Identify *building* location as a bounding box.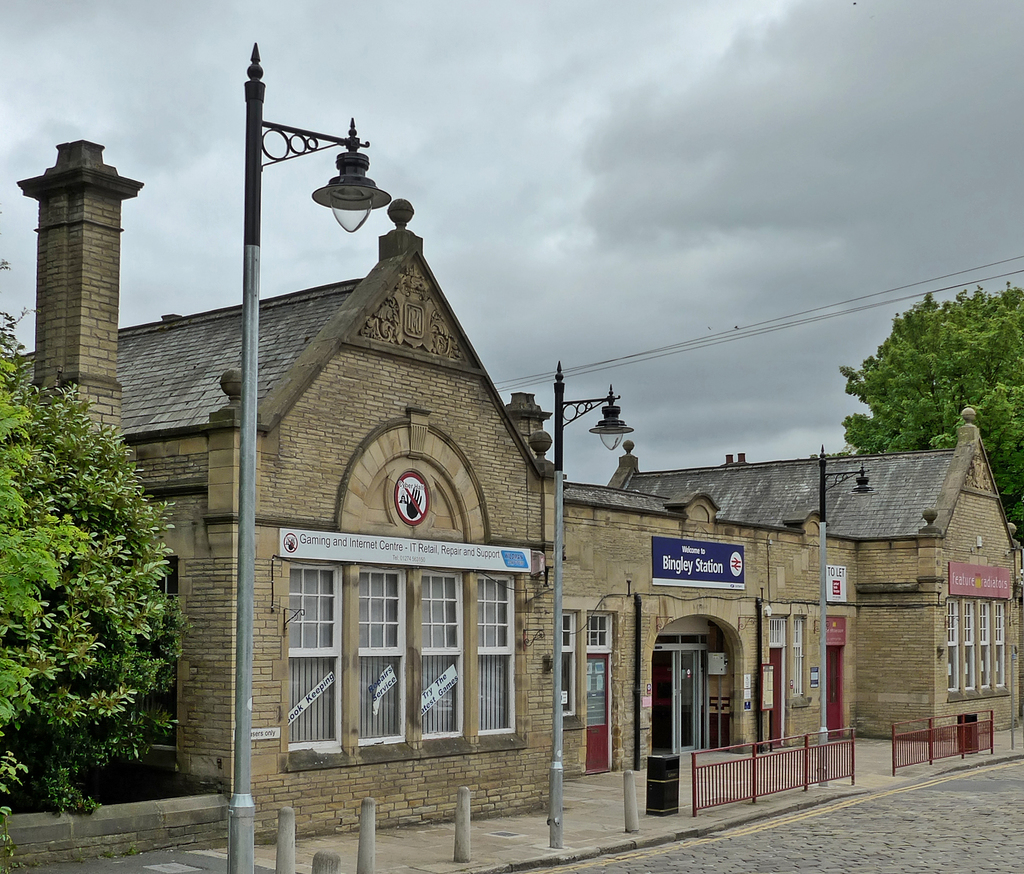
box(3, 139, 1023, 870).
